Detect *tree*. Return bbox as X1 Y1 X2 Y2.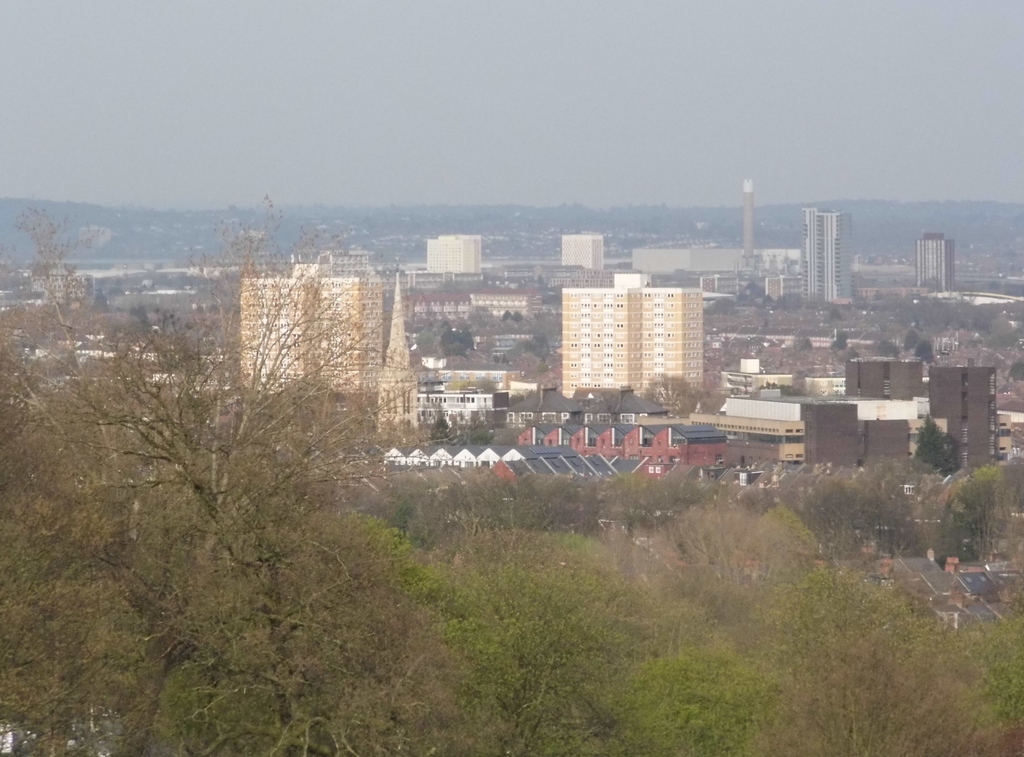
644 368 695 416.
